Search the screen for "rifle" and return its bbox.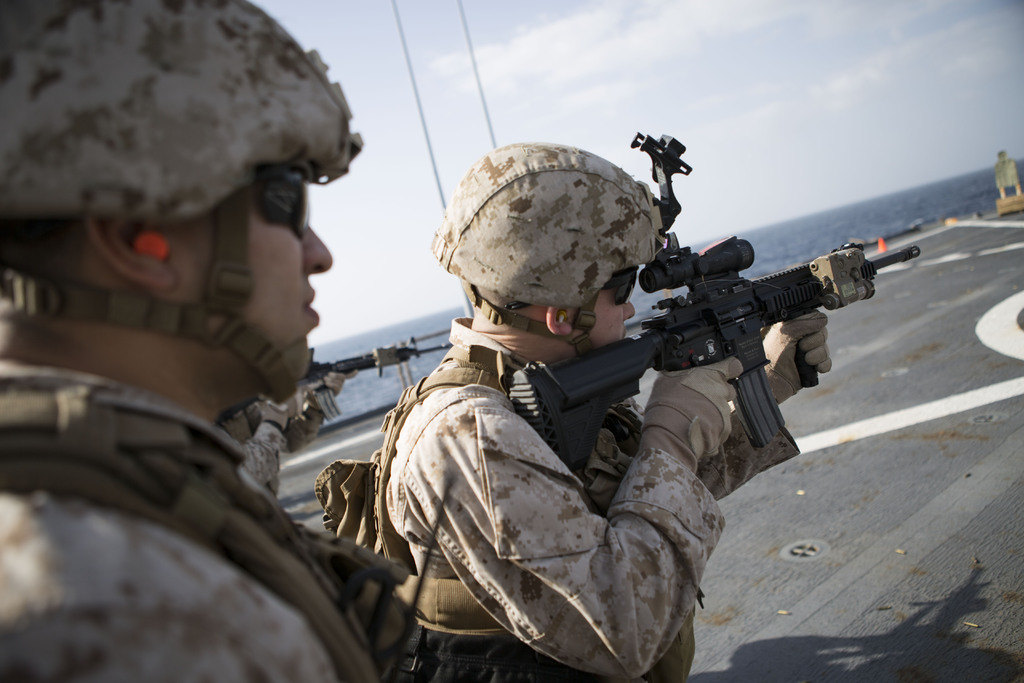
Found: x1=508, y1=130, x2=922, y2=448.
